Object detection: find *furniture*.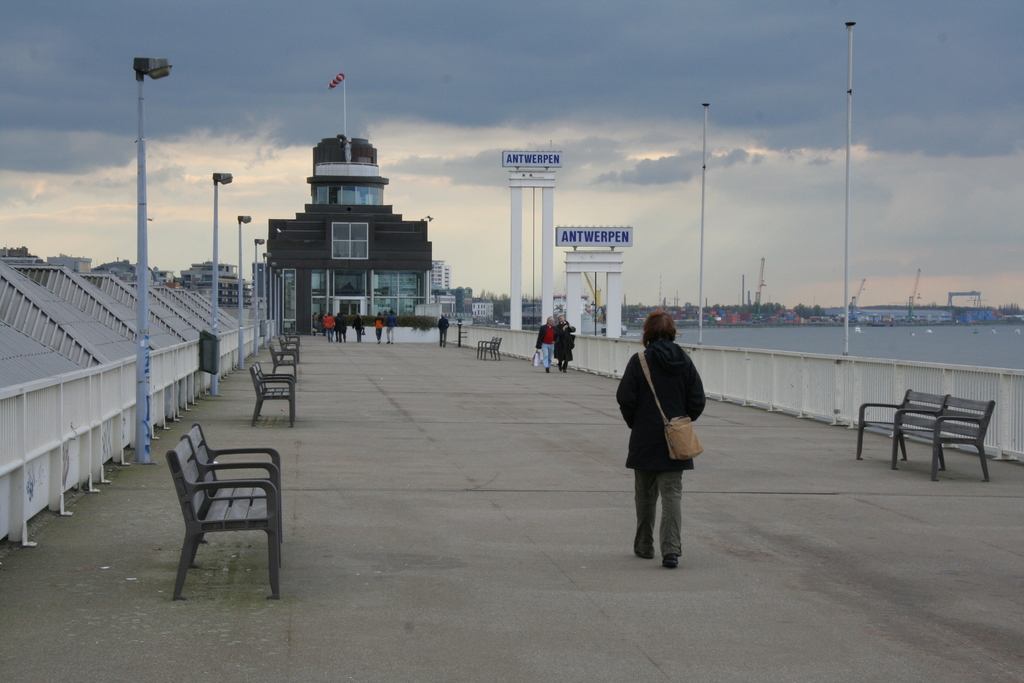
(left=283, top=331, right=301, bottom=343).
